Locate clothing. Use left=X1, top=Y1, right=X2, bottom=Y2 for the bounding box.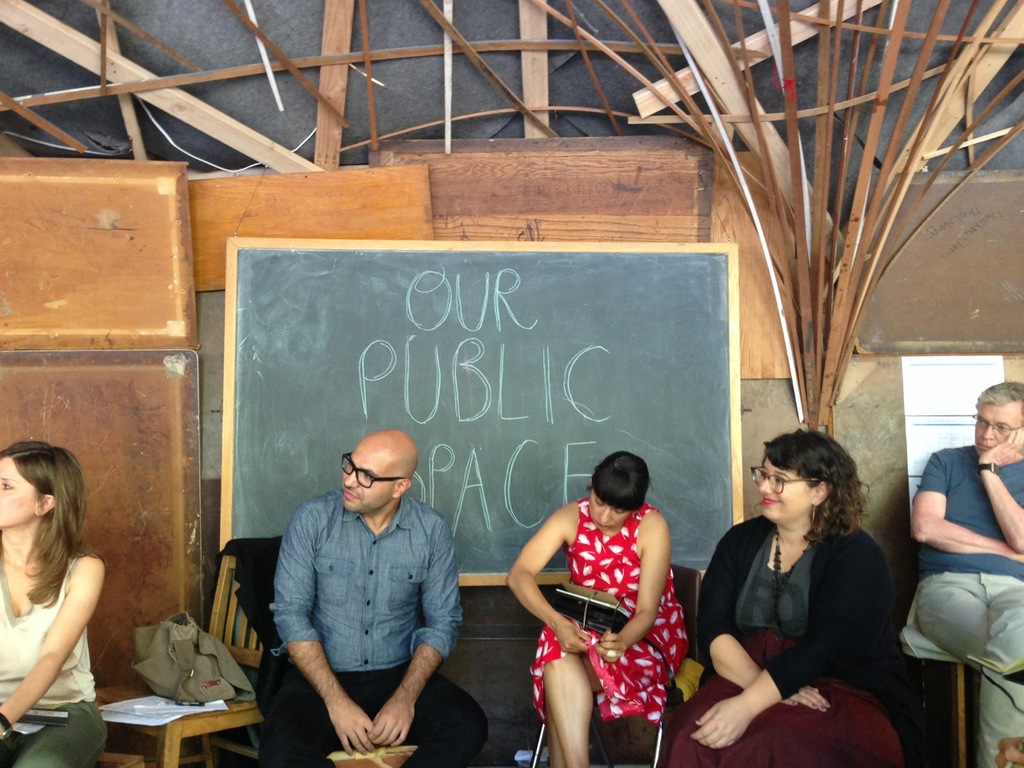
left=538, top=504, right=695, bottom=719.
